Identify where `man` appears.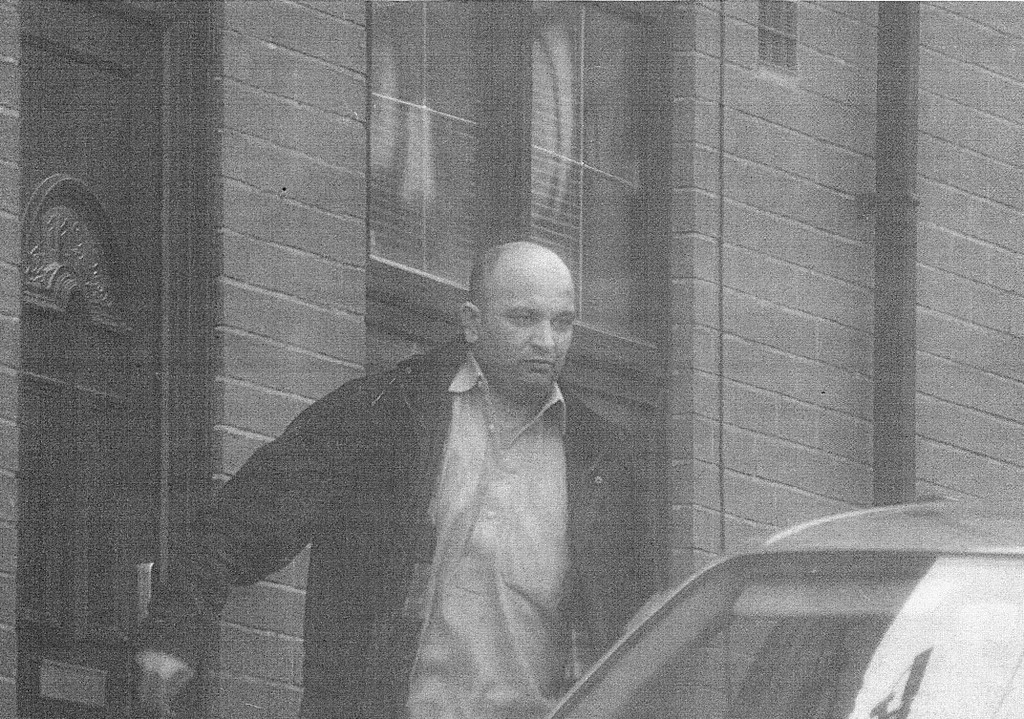
Appears at [132, 242, 658, 718].
